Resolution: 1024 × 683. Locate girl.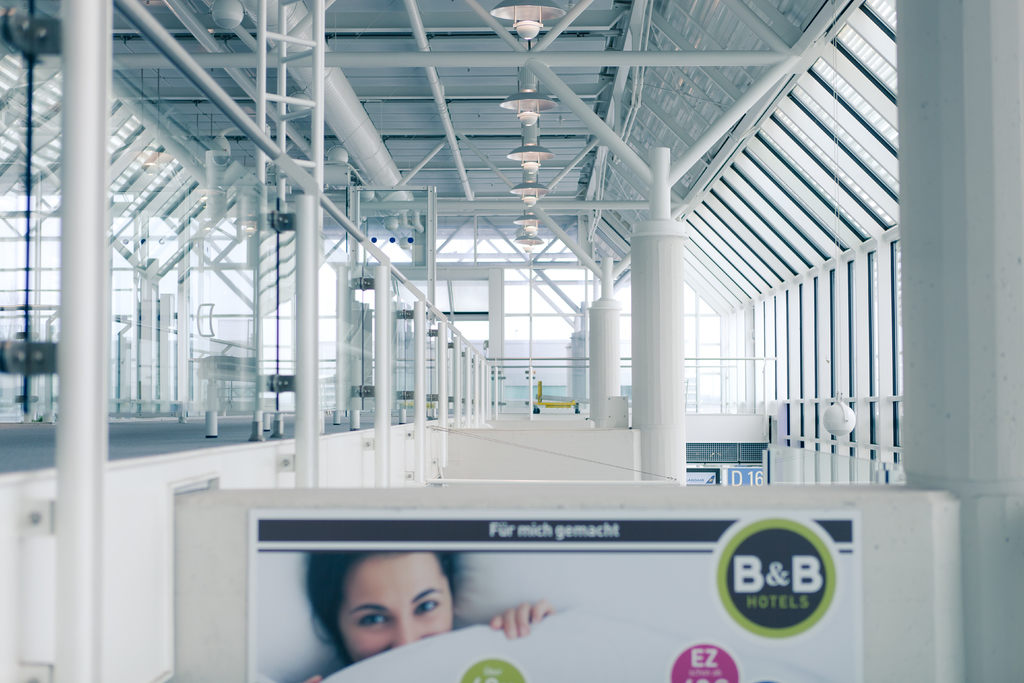
pyautogui.locateOnScreen(297, 539, 556, 682).
